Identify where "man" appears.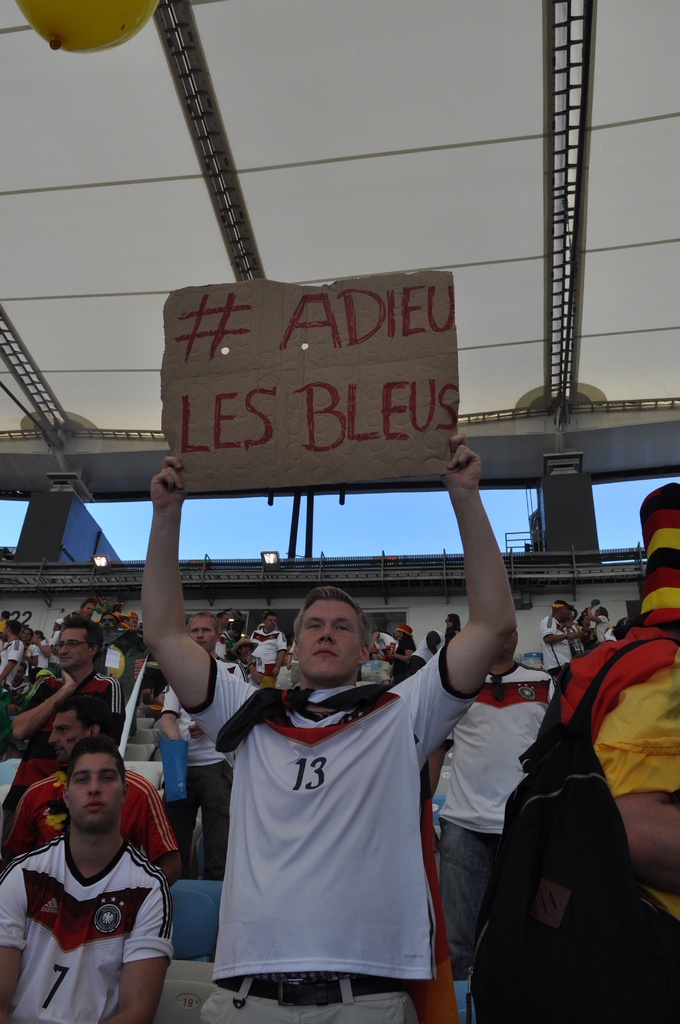
Appears at box=[158, 611, 248, 881].
